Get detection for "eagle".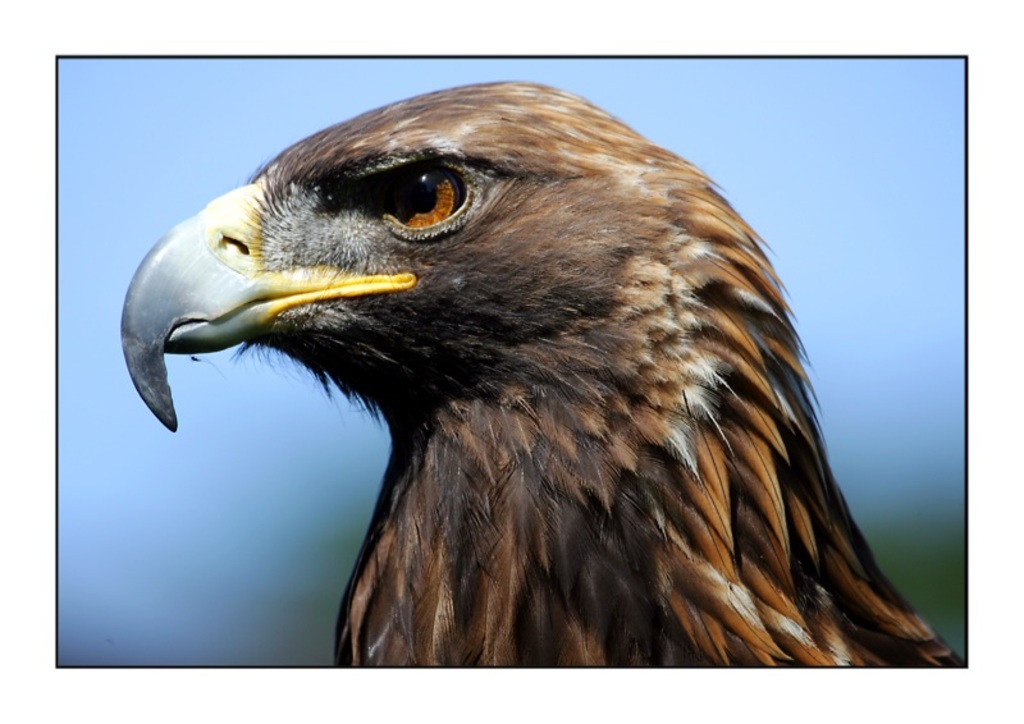
Detection: 111:81:974:668.
